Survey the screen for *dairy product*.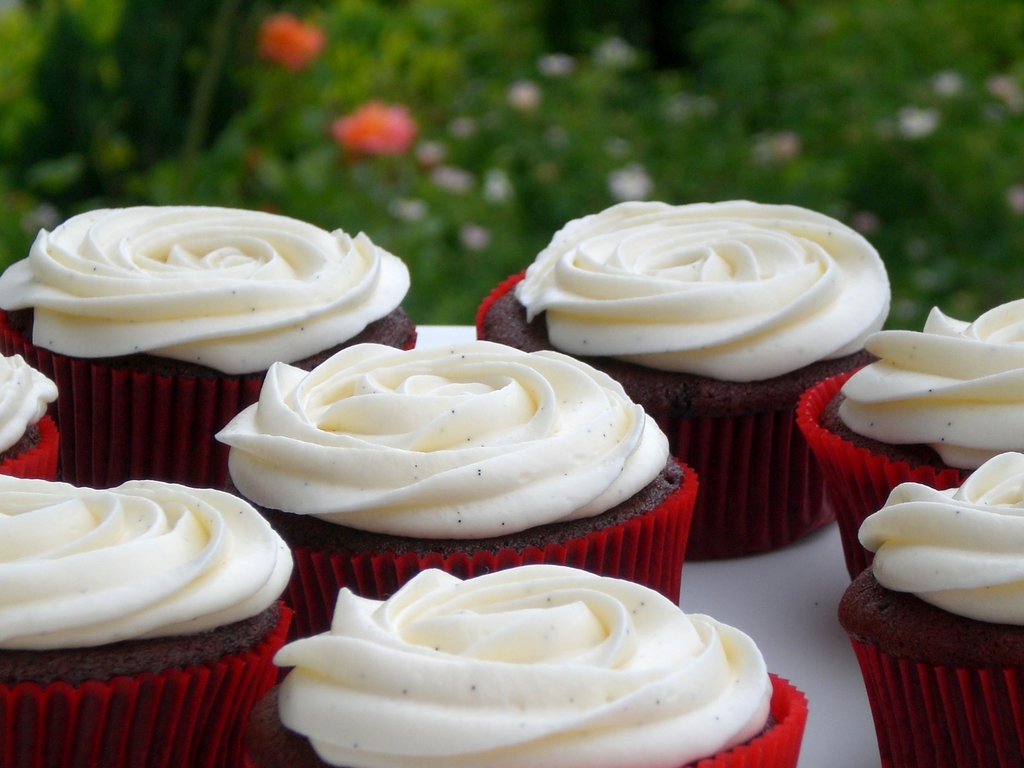
Survey found: <region>0, 209, 384, 487</region>.
